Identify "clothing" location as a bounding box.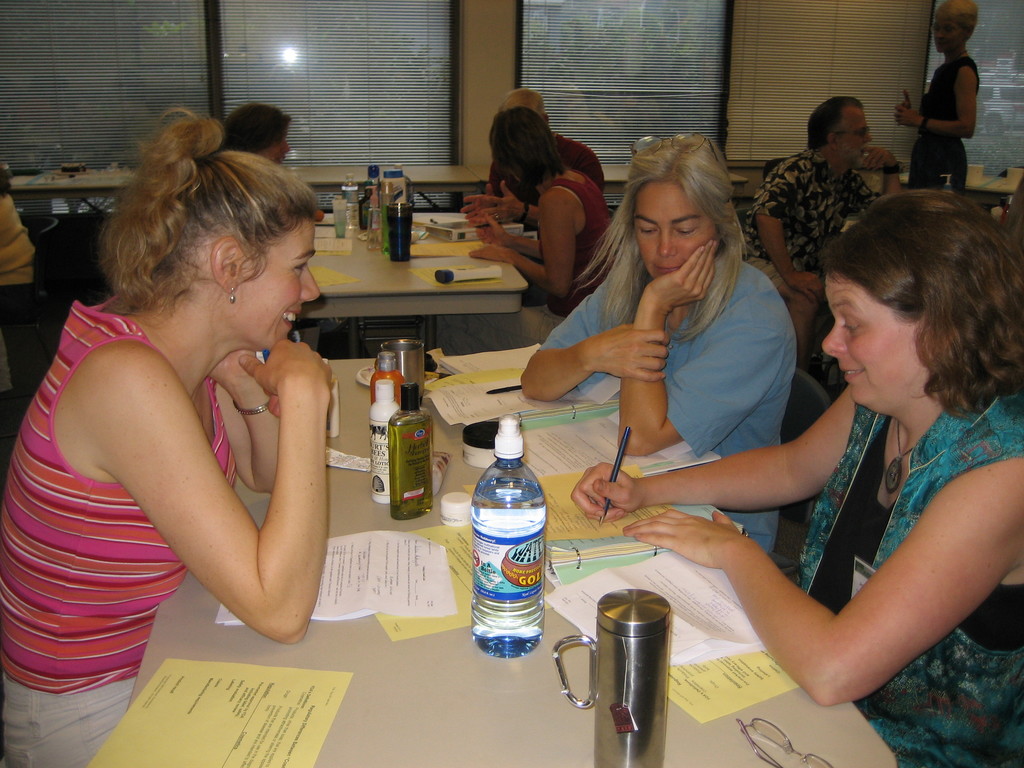
0/294/241/767.
